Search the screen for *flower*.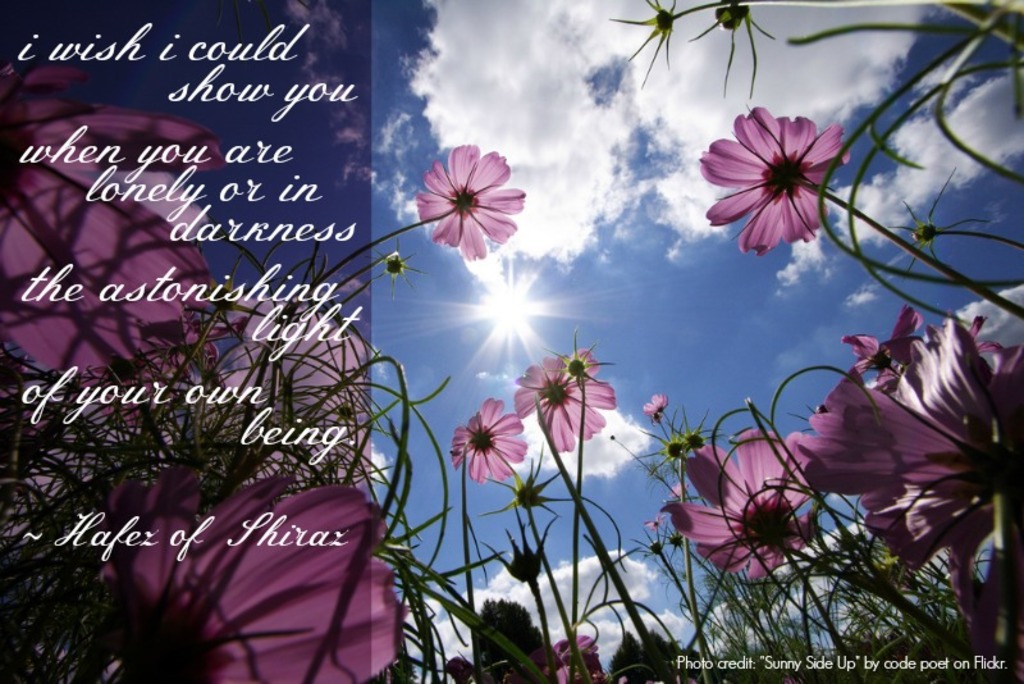
Found at left=648, top=514, right=668, bottom=528.
